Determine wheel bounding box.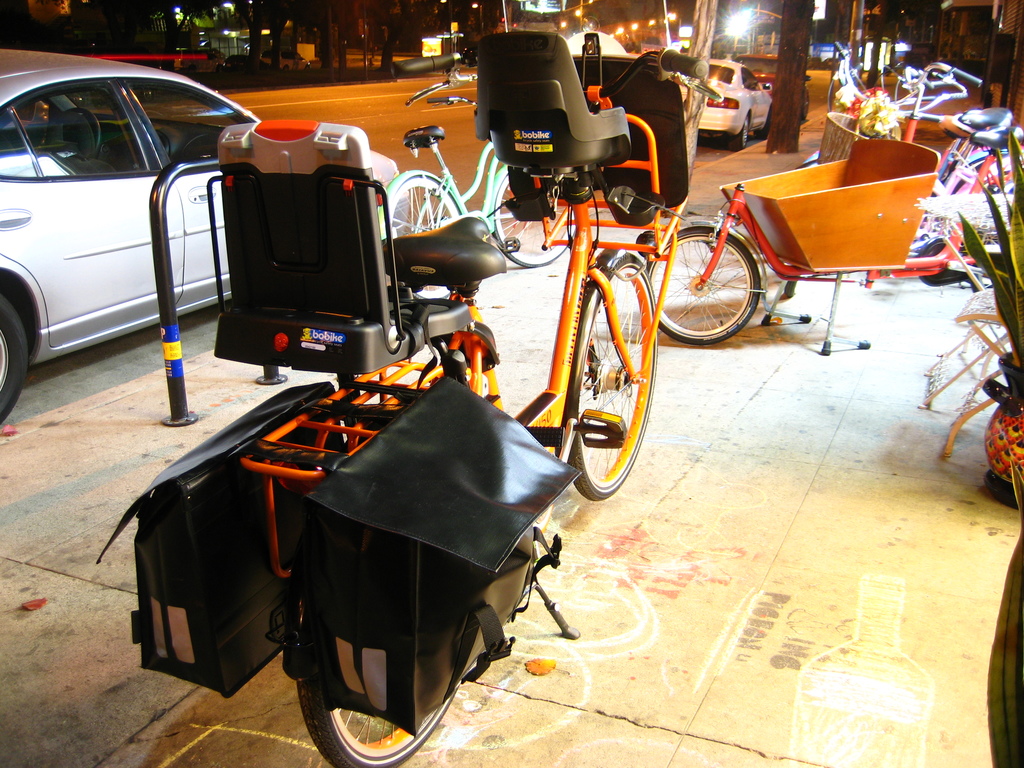
Determined: 386/177/459/298.
